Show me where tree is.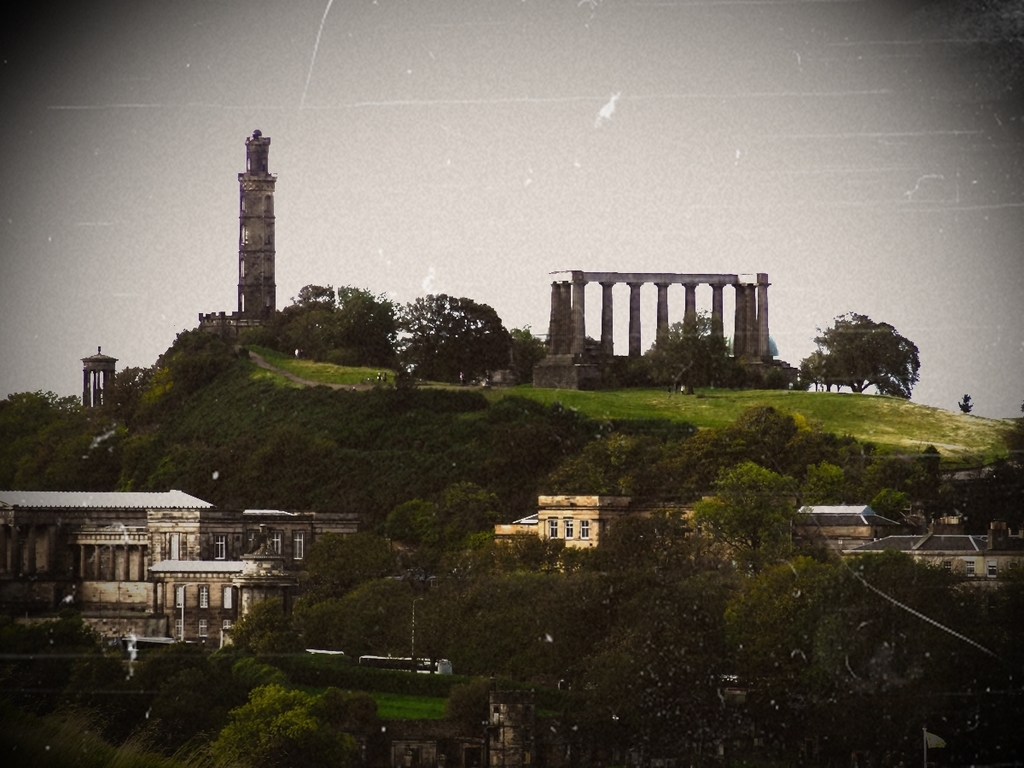
tree is at box=[280, 522, 409, 611].
